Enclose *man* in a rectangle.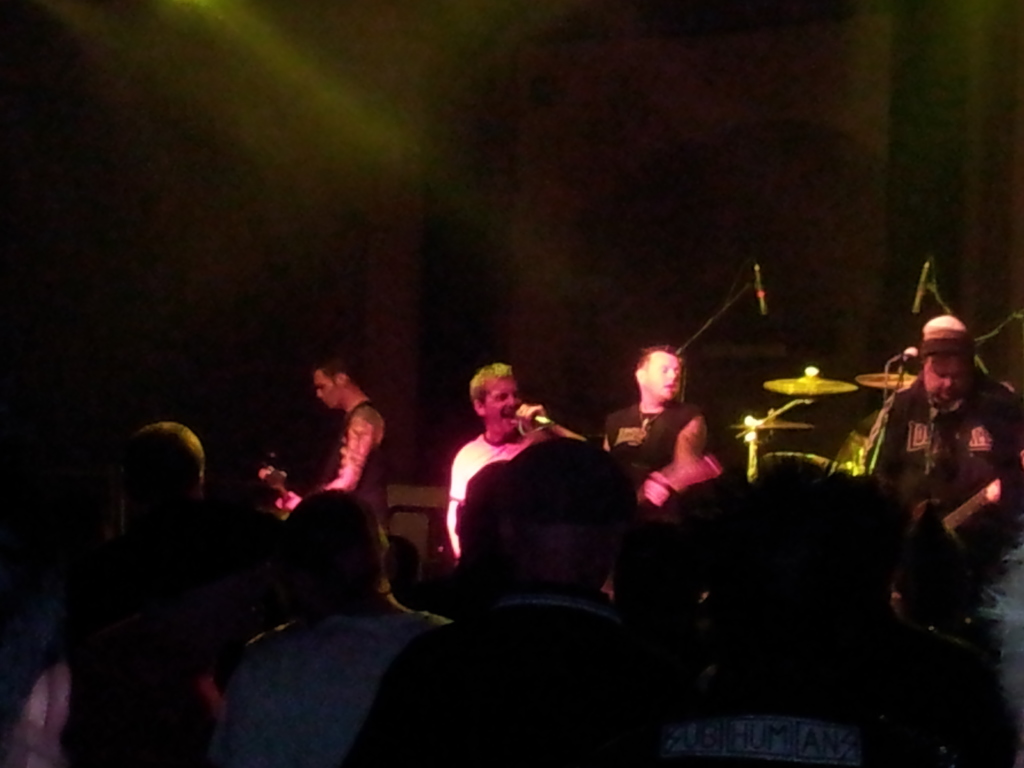
{"x1": 219, "y1": 490, "x2": 449, "y2": 767}.
